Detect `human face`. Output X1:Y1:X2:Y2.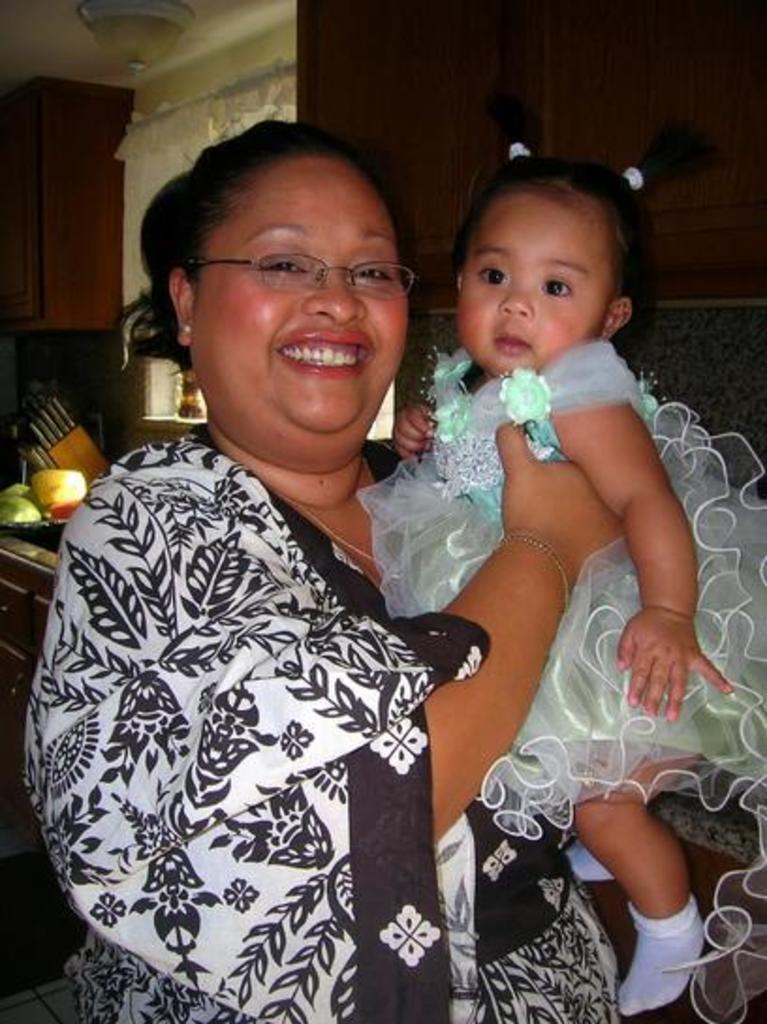
453:188:617:370.
